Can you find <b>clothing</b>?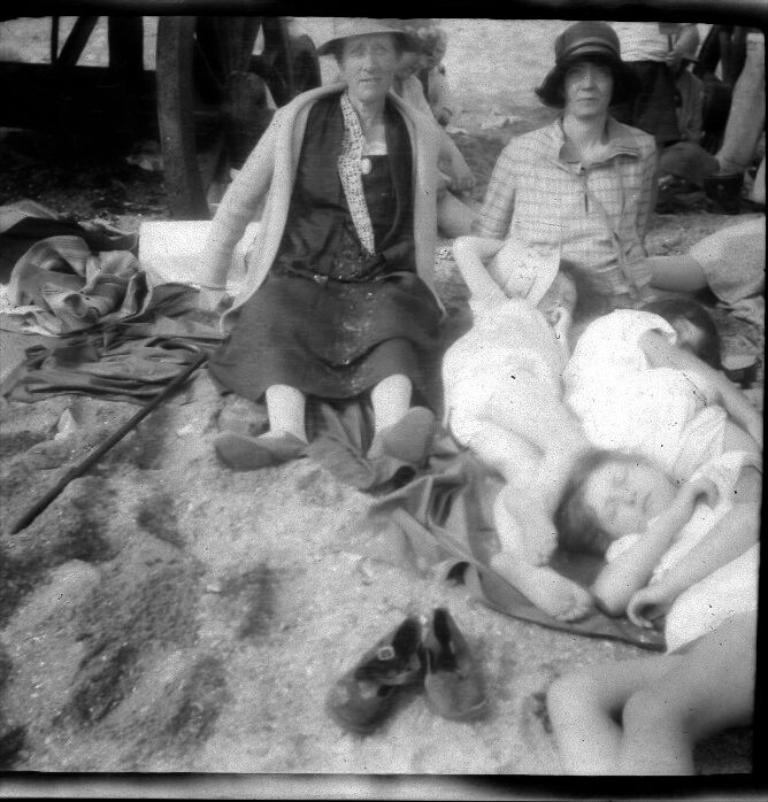
Yes, bounding box: [left=483, top=114, right=658, bottom=311].
